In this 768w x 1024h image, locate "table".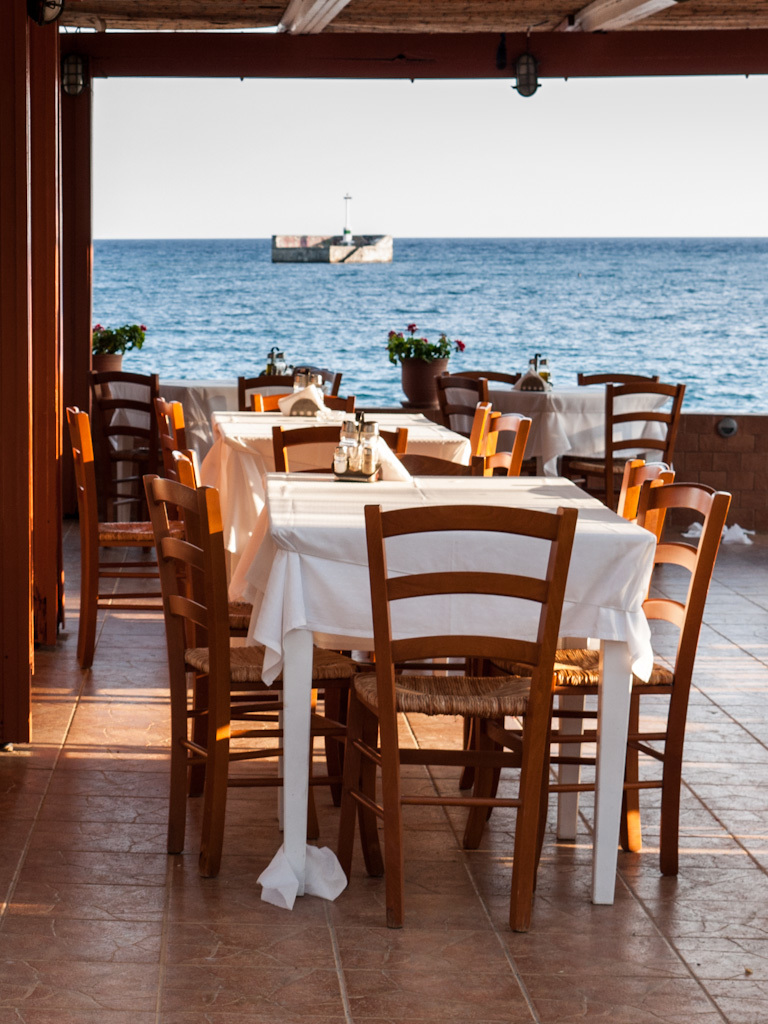
Bounding box: {"x1": 443, "y1": 390, "x2": 672, "y2": 480}.
